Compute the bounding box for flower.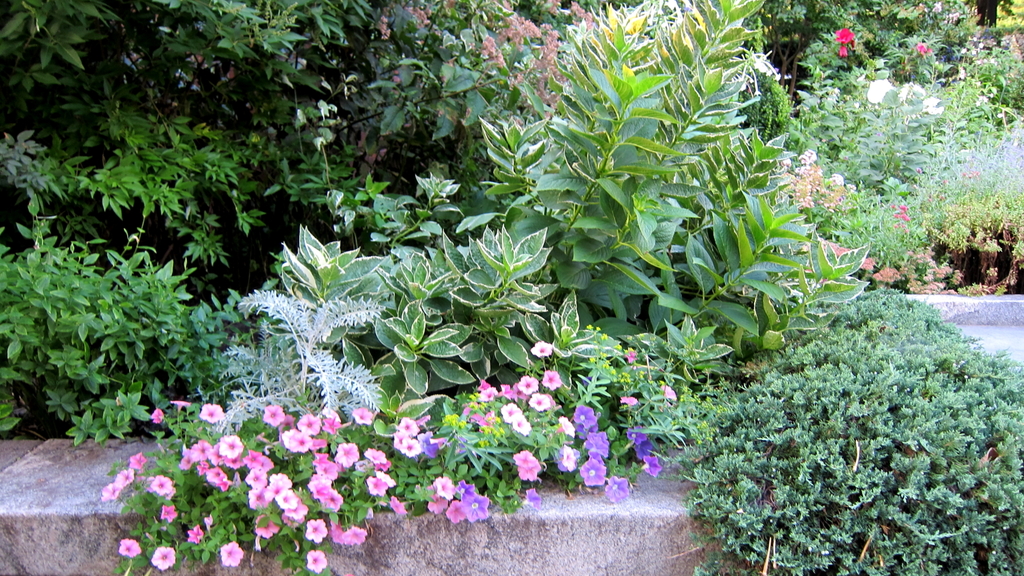
833:30:852:41.
